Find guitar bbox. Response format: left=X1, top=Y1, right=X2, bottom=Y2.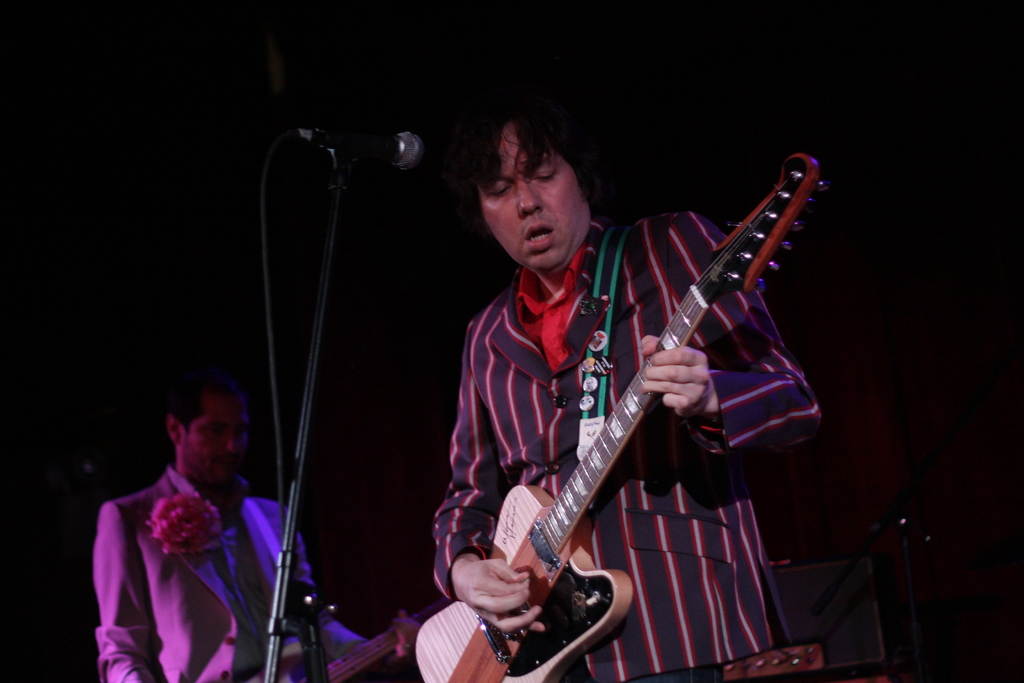
left=250, top=611, right=399, bottom=682.
